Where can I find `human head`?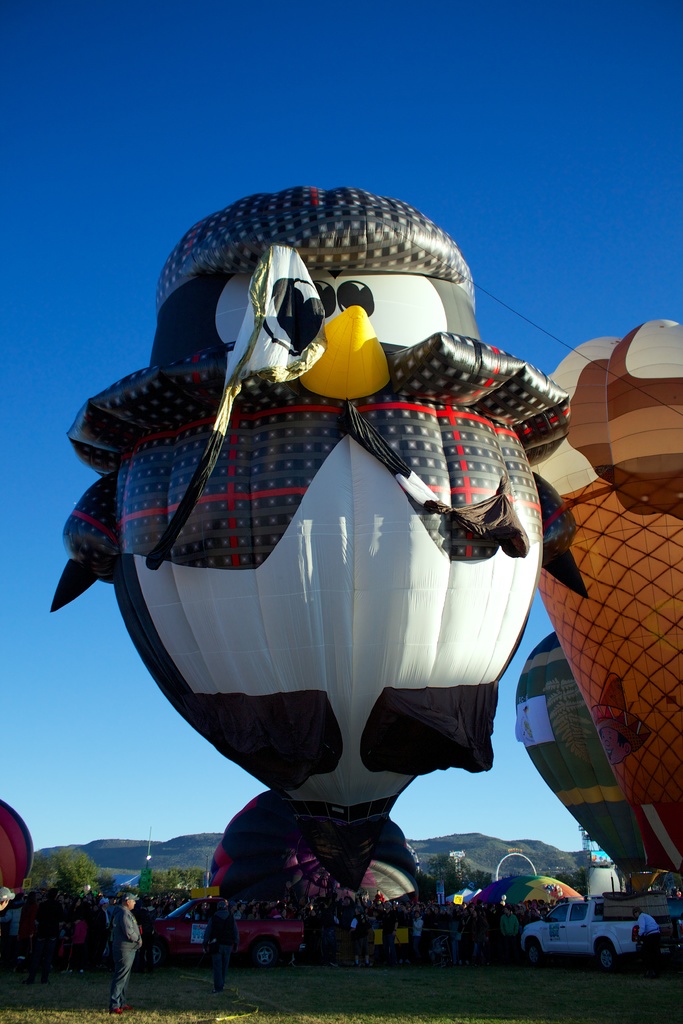
You can find it at <region>123, 891, 139, 906</region>.
